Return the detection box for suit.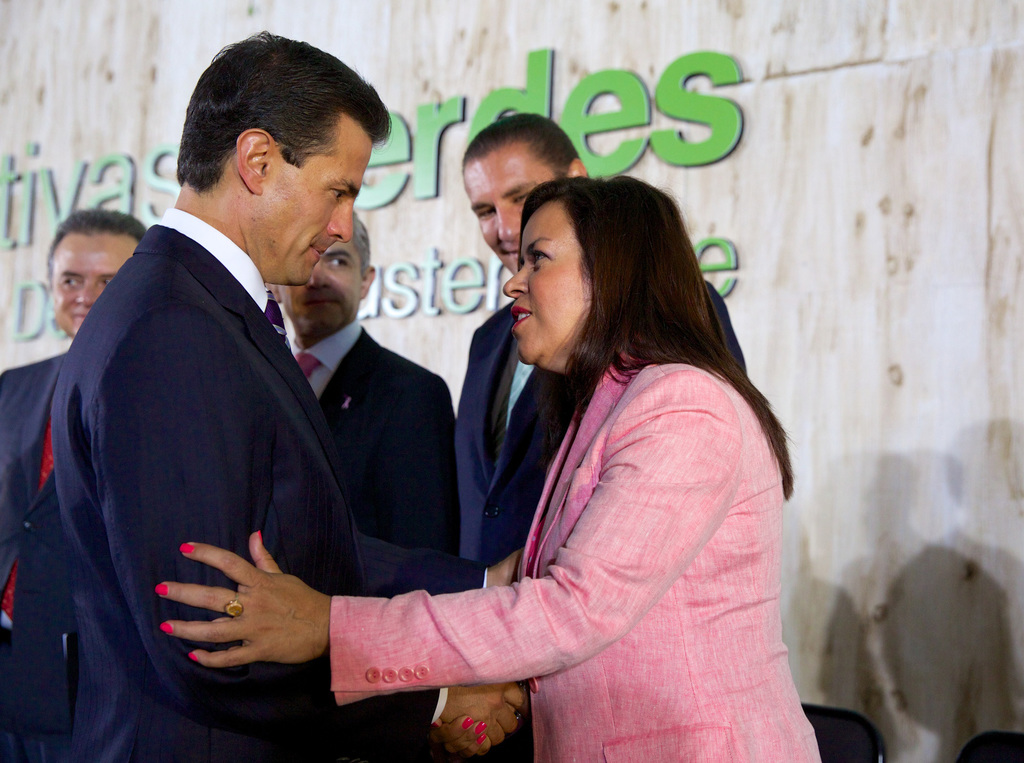
<region>285, 313, 452, 591</region>.
